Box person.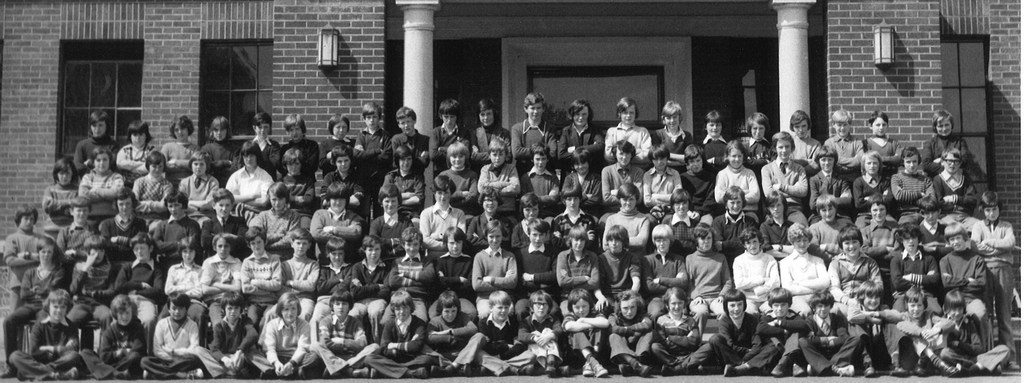
<bbox>196, 232, 253, 295</bbox>.
